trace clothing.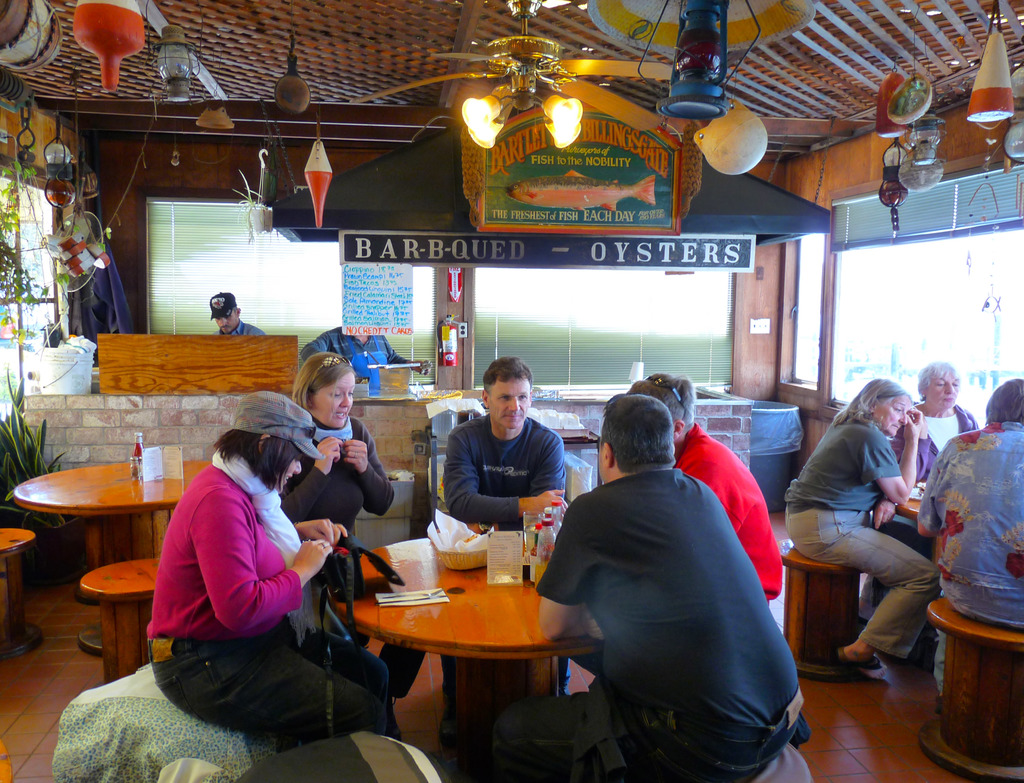
Traced to 530,412,804,771.
